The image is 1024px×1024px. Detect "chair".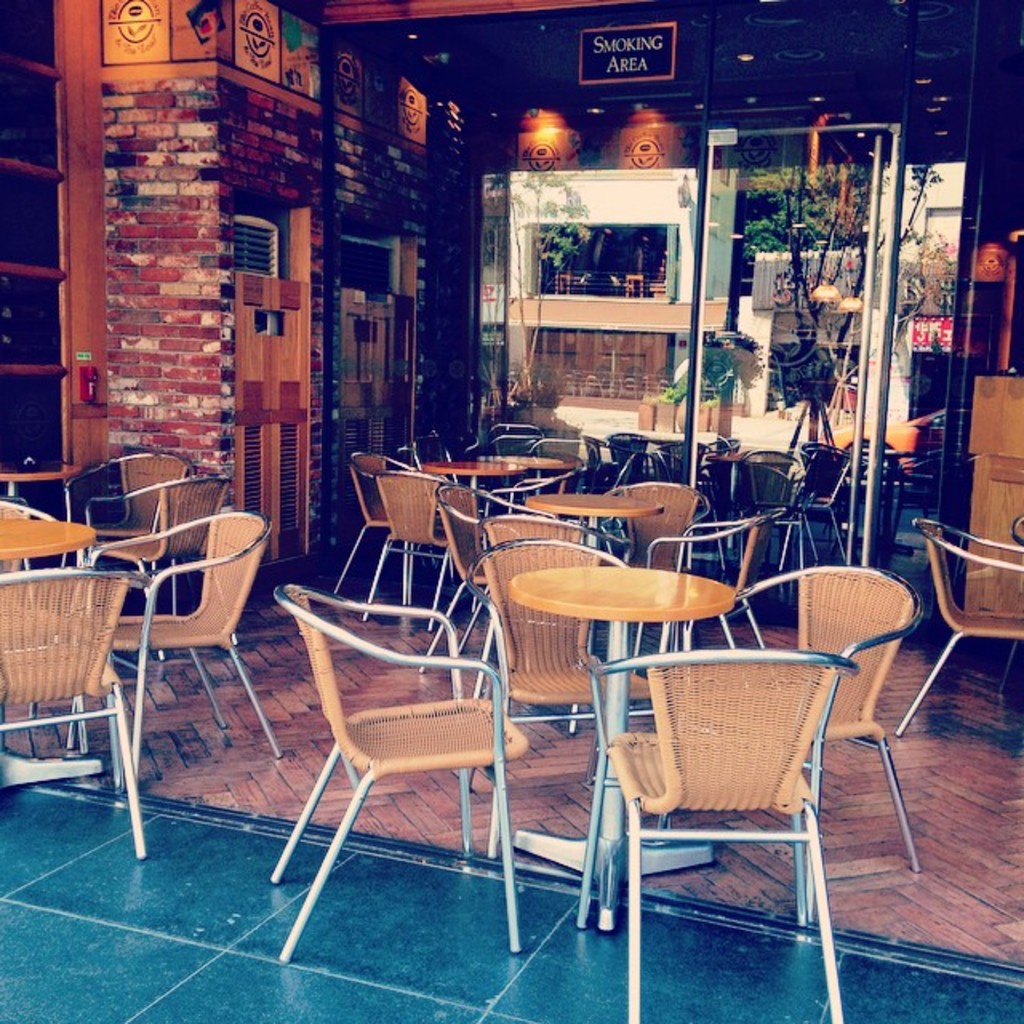
Detection: box=[528, 438, 600, 459].
